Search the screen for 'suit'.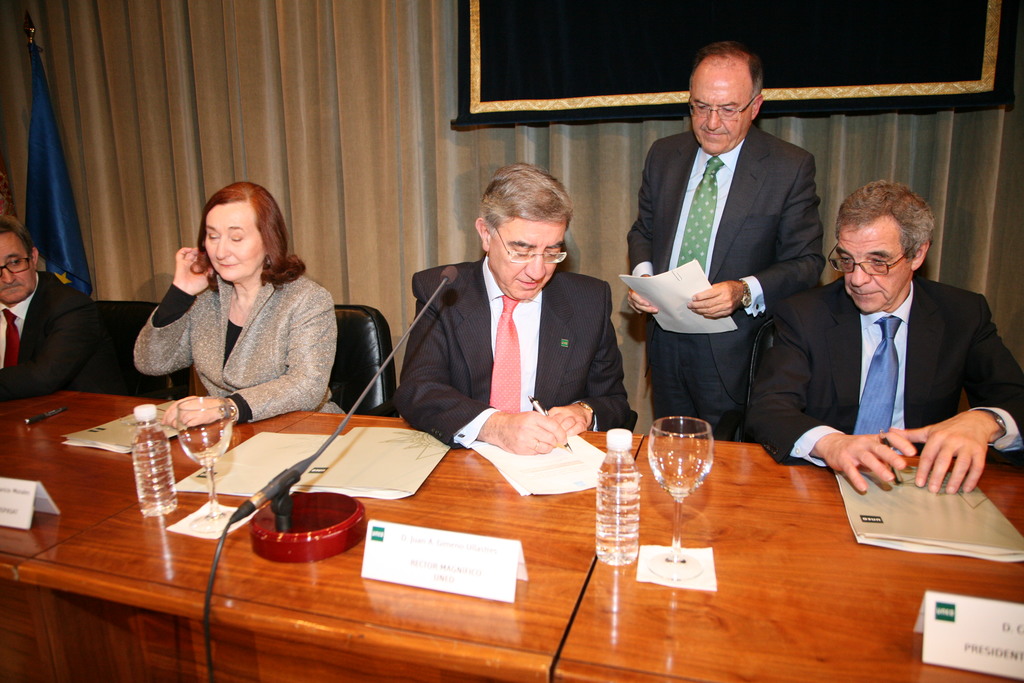
Found at region(129, 276, 350, 420).
